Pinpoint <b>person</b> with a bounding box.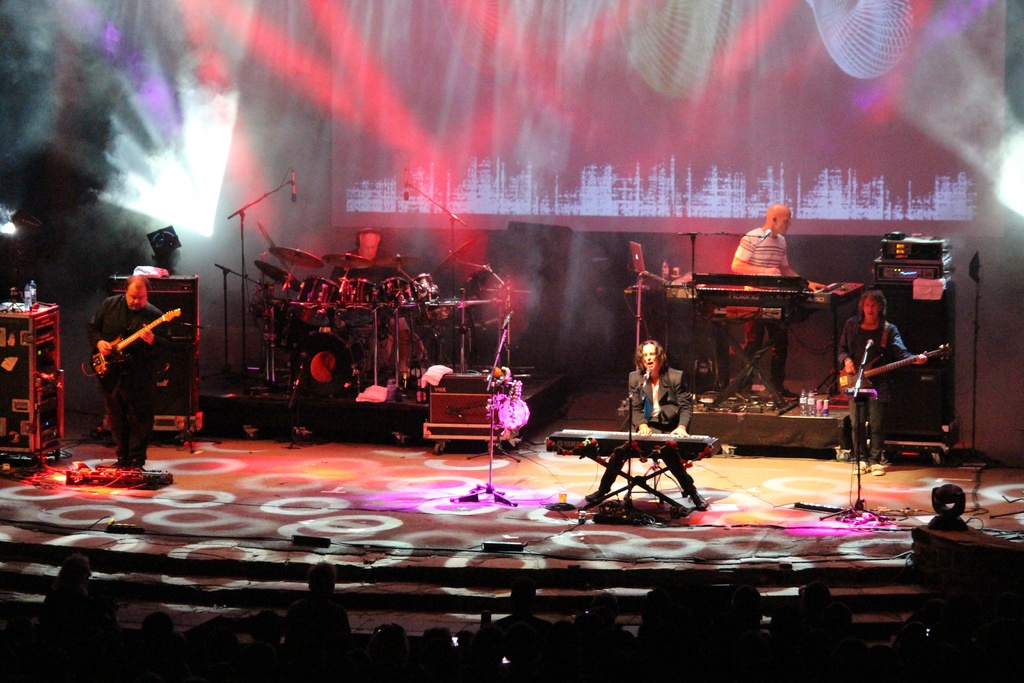
{"x1": 81, "y1": 259, "x2": 175, "y2": 473}.
